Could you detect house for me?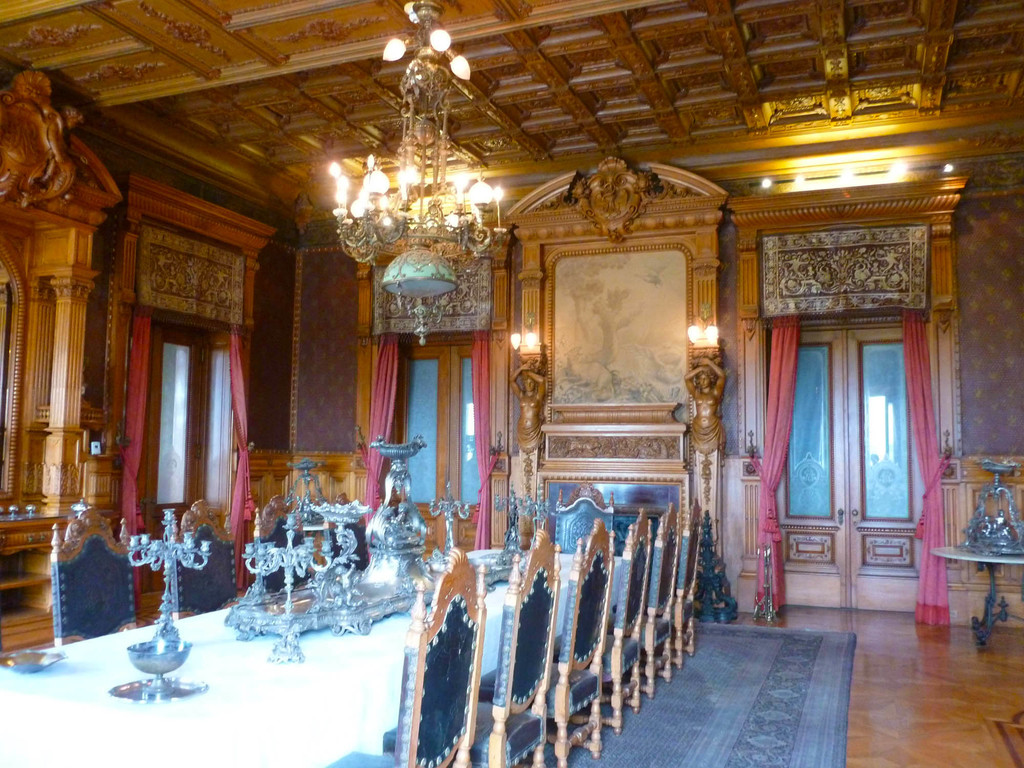
Detection result: pyautogui.locateOnScreen(0, 0, 1023, 767).
